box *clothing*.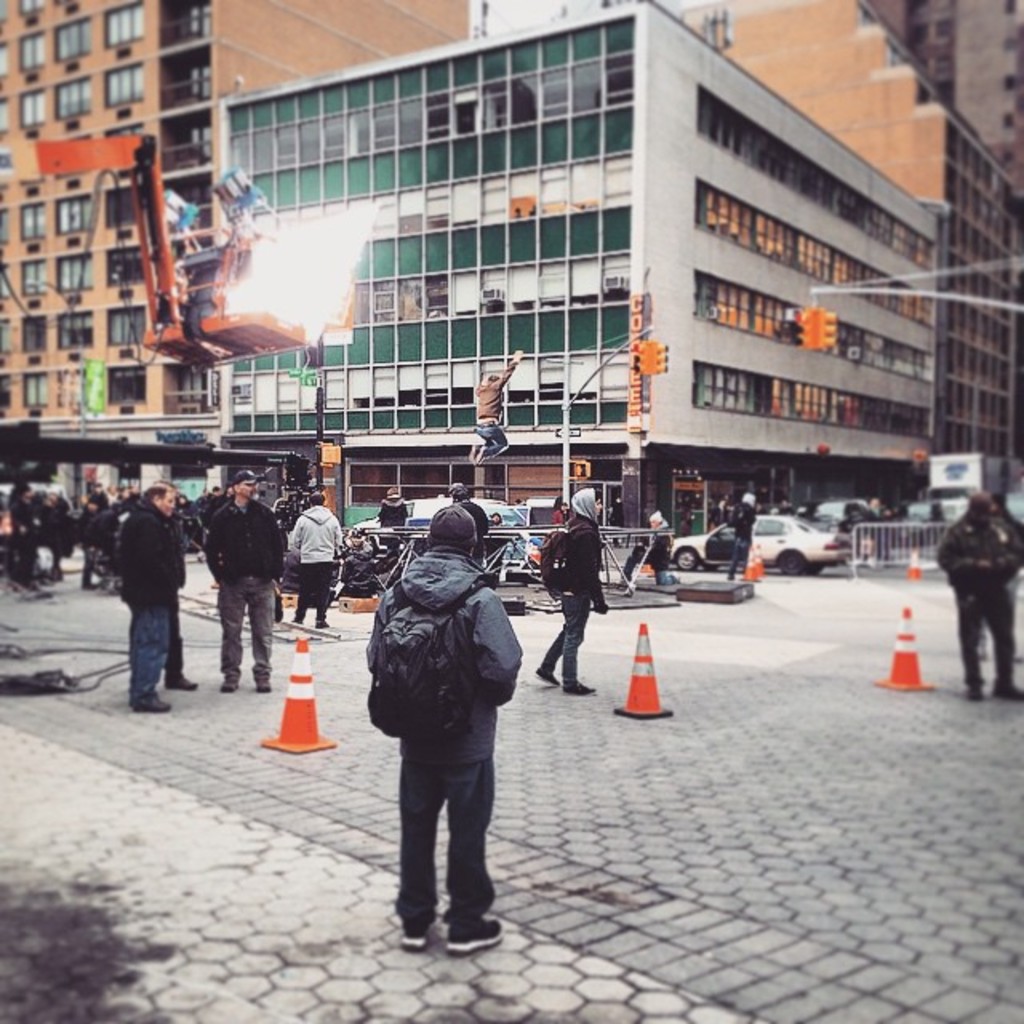
[left=938, top=509, right=1022, bottom=688].
